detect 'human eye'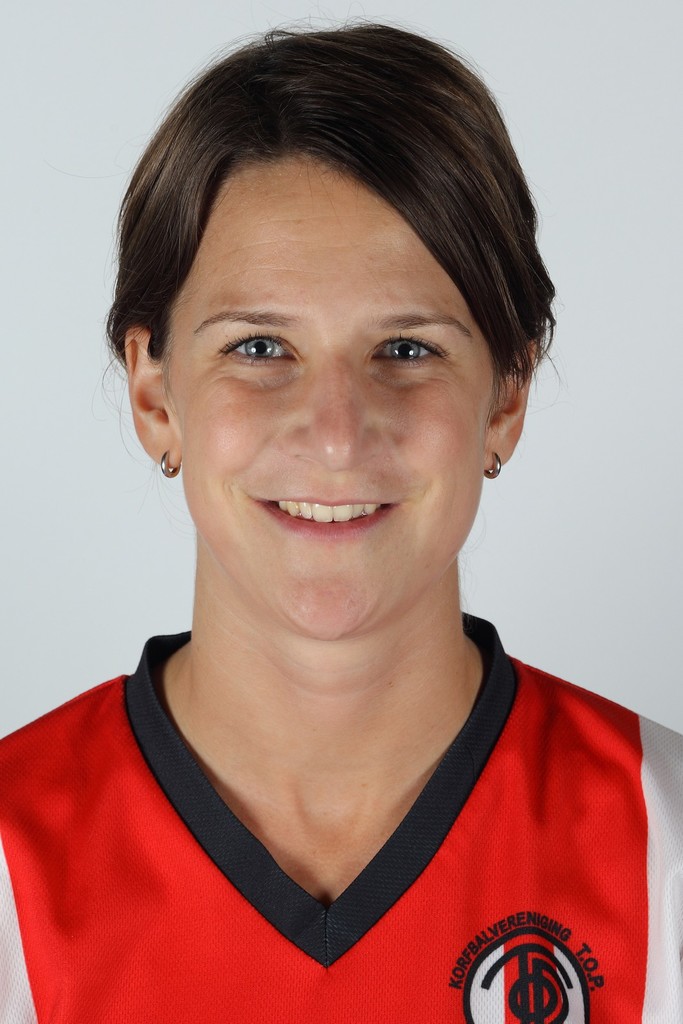
bbox=[369, 332, 453, 369]
